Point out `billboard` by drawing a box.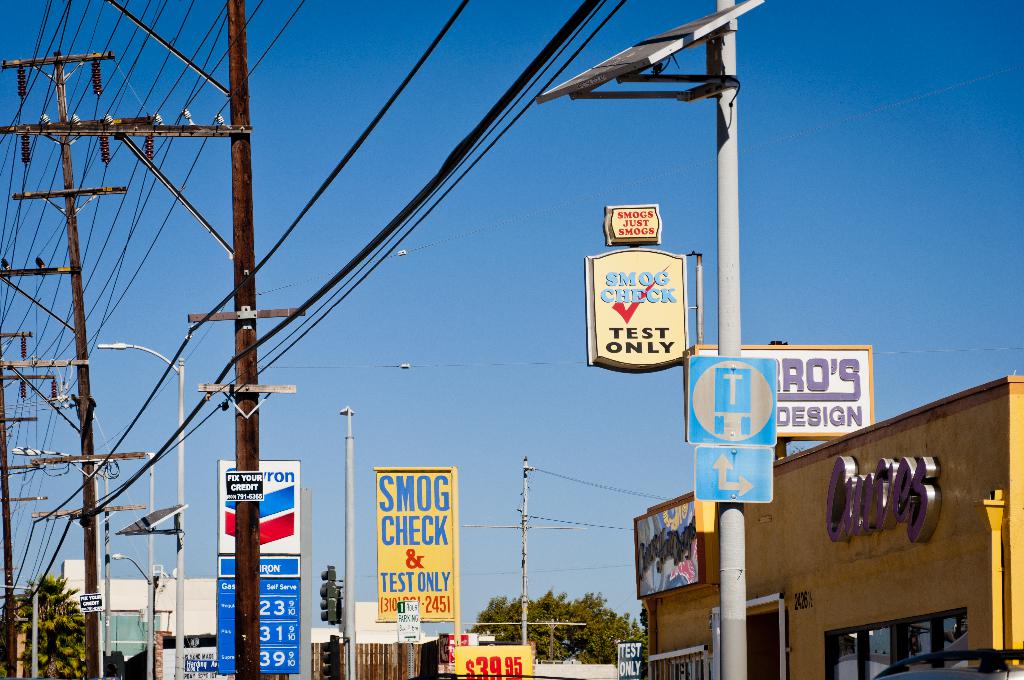
detection(596, 257, 697, 366).
